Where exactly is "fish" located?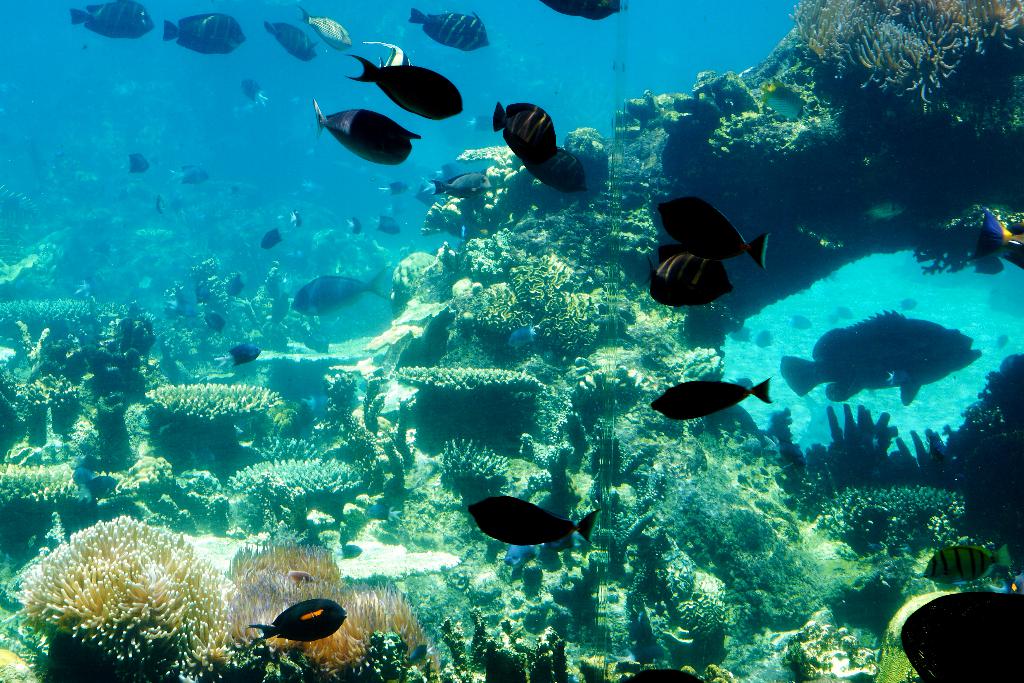
Its bounding box is BBox(504, 325, 540, 352).
